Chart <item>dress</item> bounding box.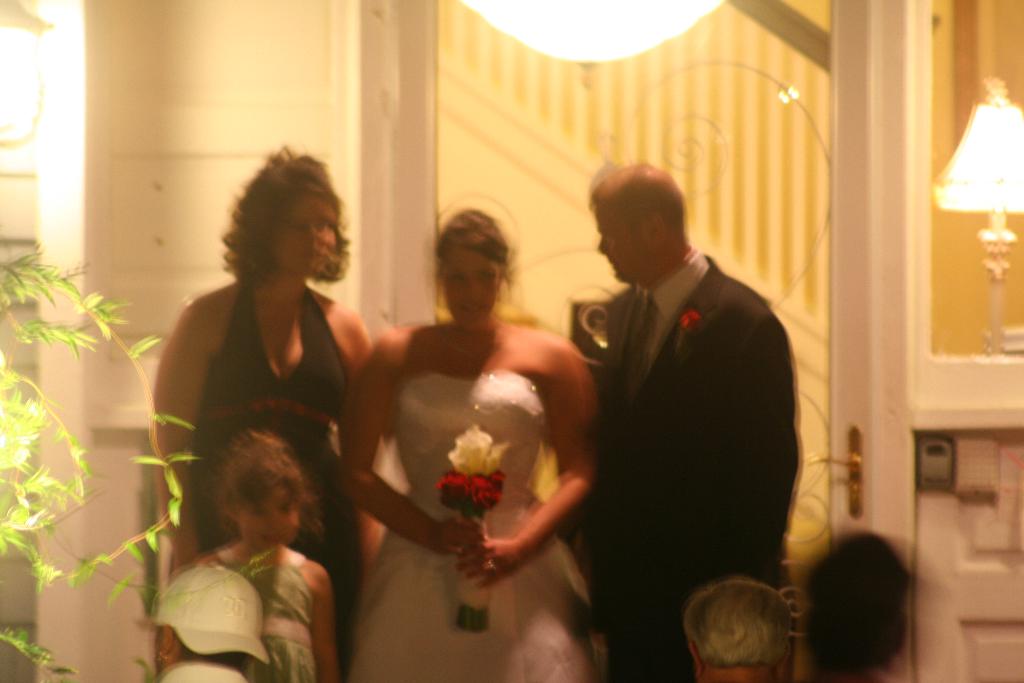
Charted: 349/370/601/682.
